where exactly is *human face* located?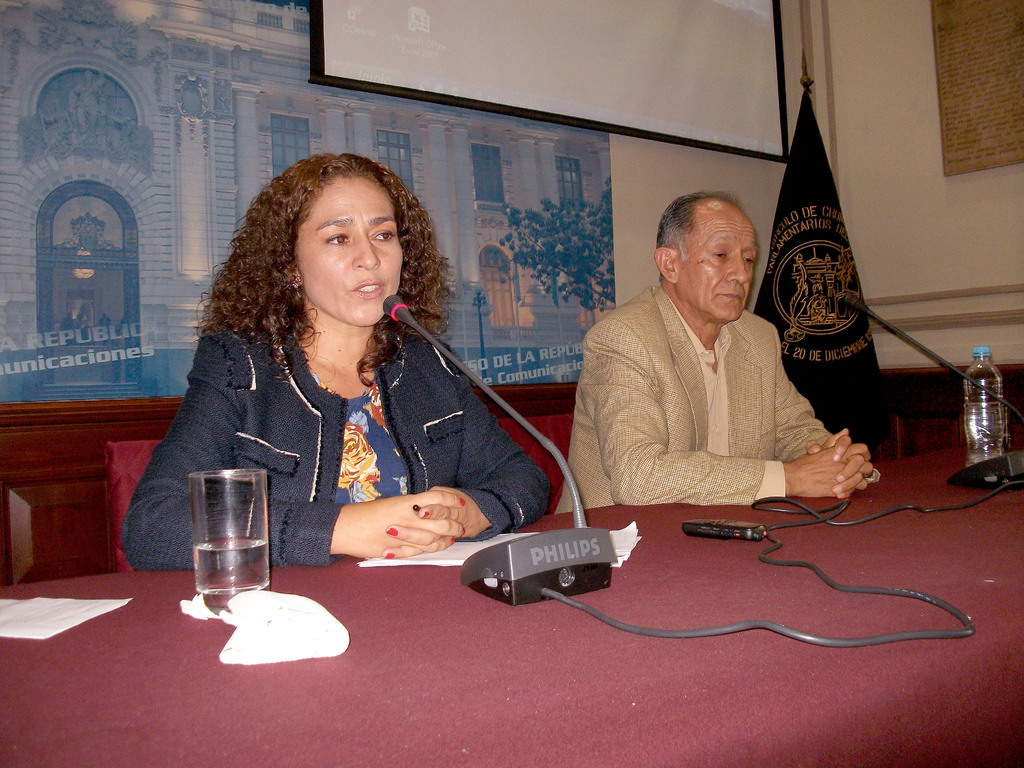
Its bounding box is (x1=295, y1=172, x2=403, y2=324).
